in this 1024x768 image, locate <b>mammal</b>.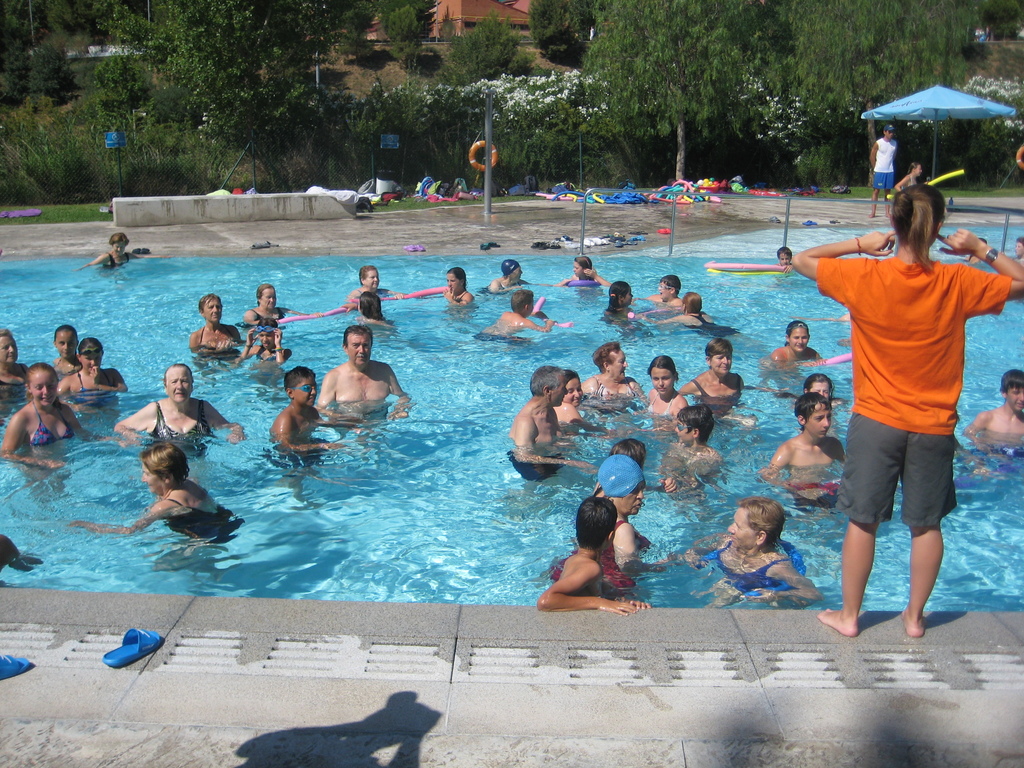
Bounding box: left=547, top=373, right=582, bottom=428.
